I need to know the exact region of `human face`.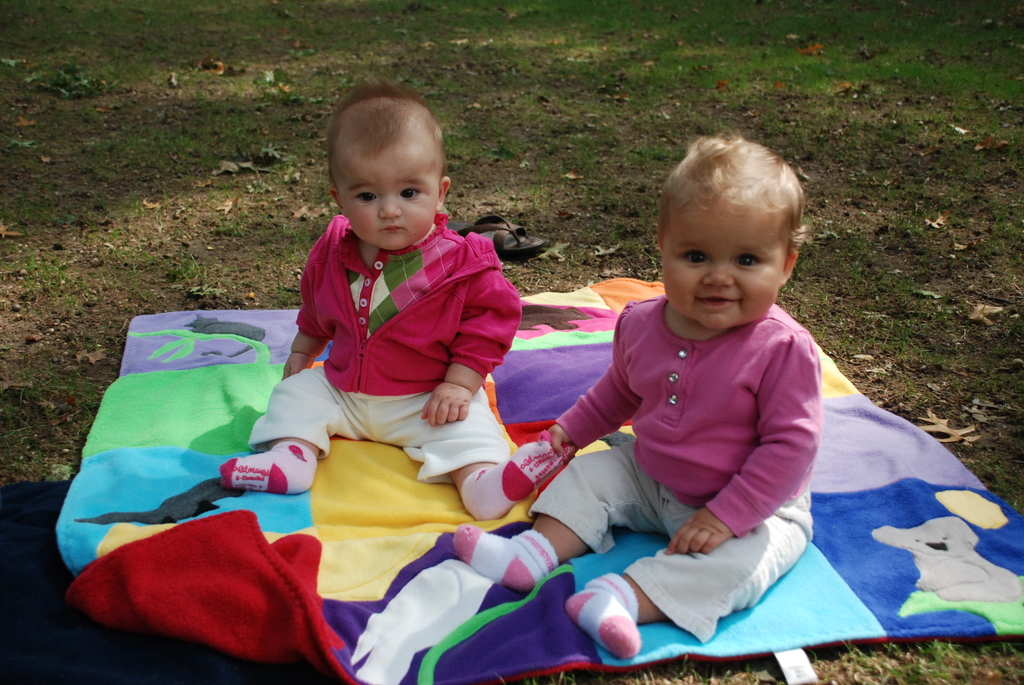
Region: 669,192,797,327.
